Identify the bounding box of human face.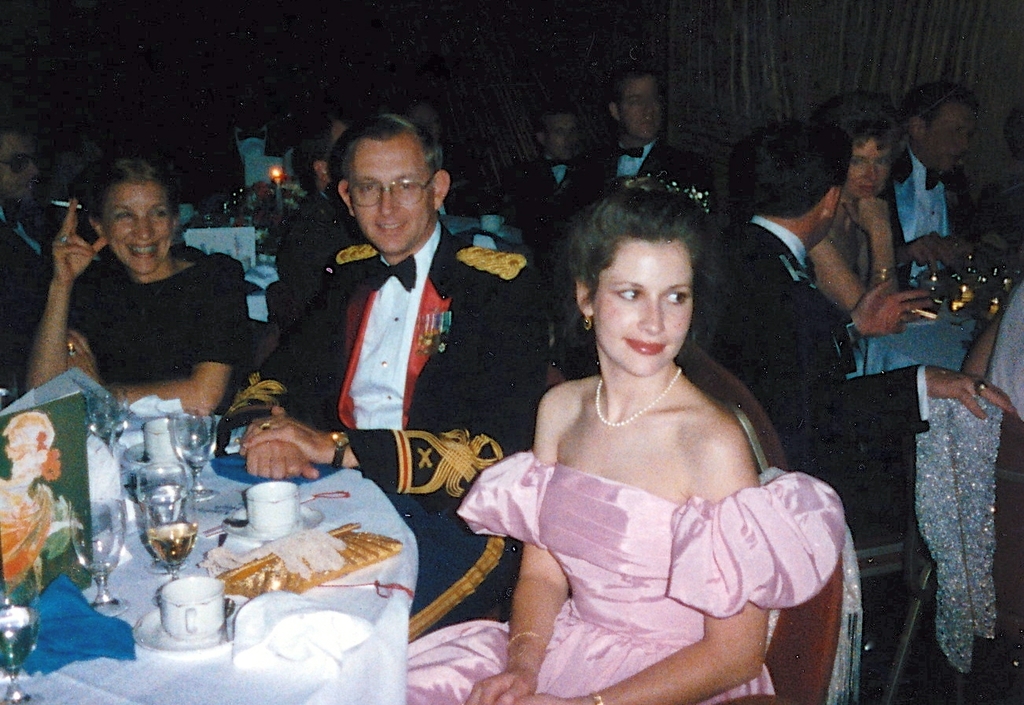
locate(102, 183, 172, 275).
